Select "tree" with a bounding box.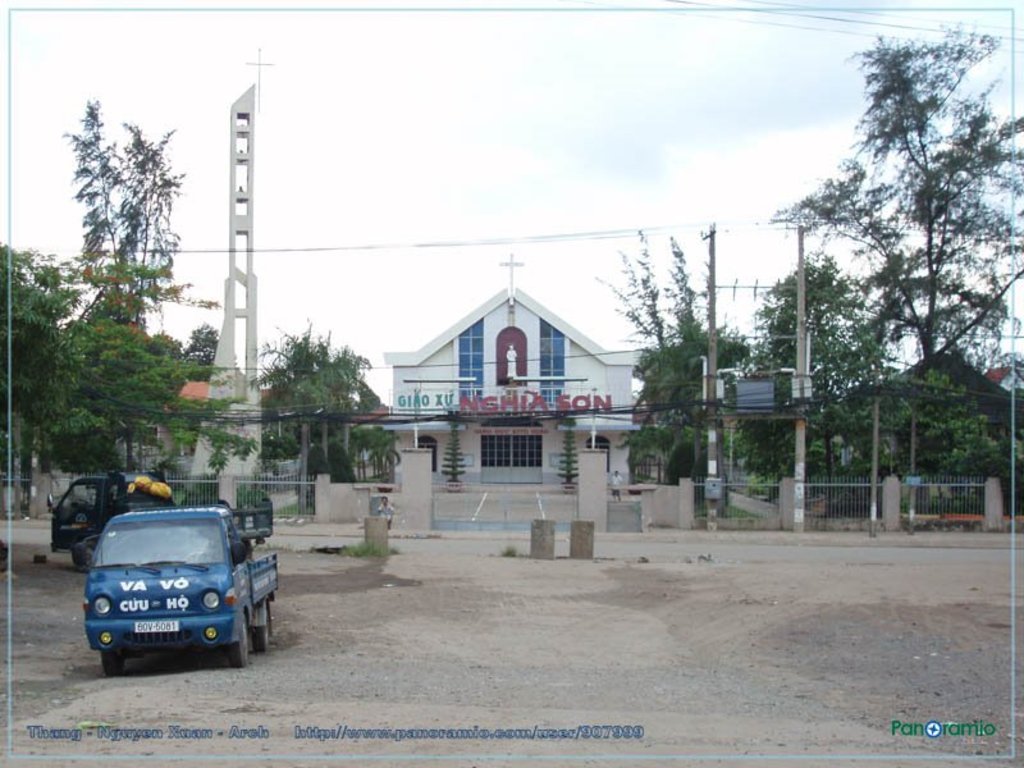
box=[771, 18, 1023, 370].
